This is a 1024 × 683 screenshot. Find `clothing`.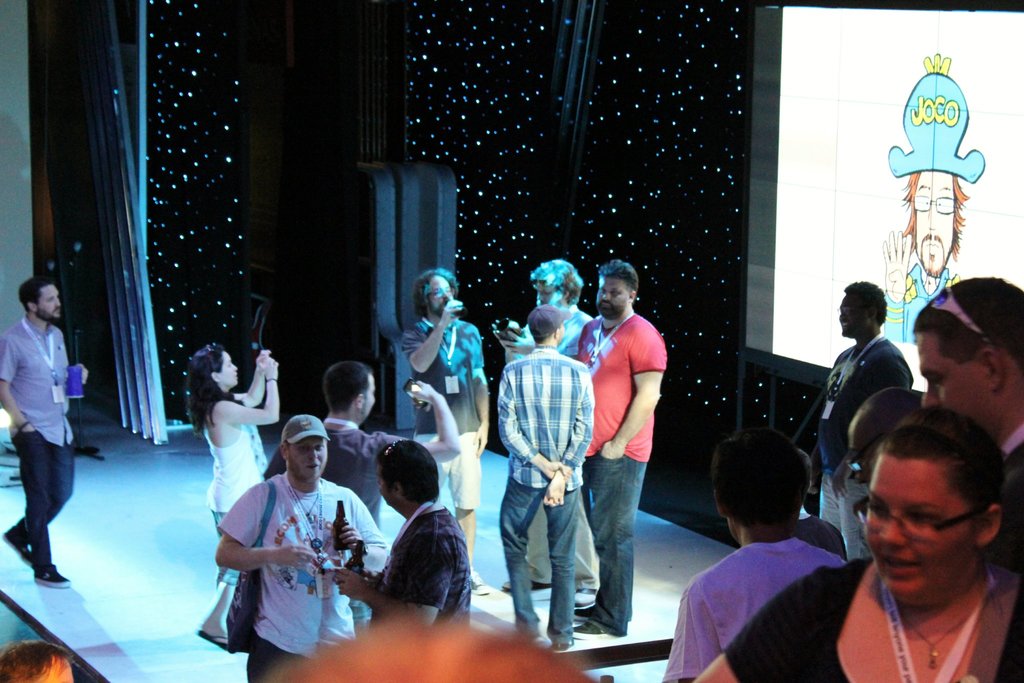
Bounding box: <region>327, 409, 415, 522</region>.
